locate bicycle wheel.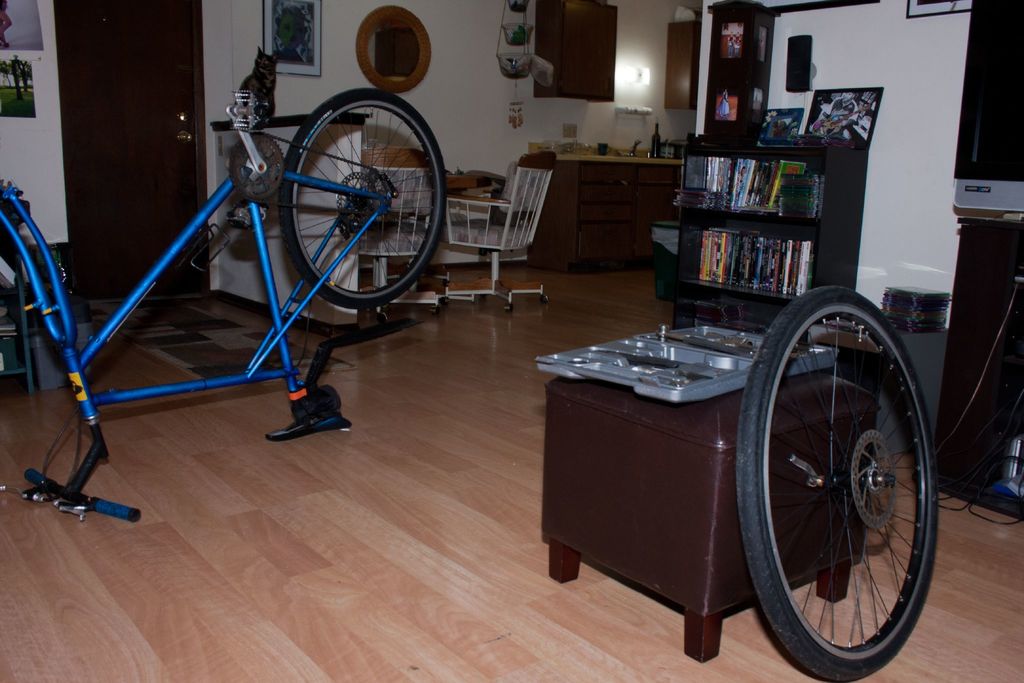
Bounding box: l=735, t=288, r=936, b=682.
